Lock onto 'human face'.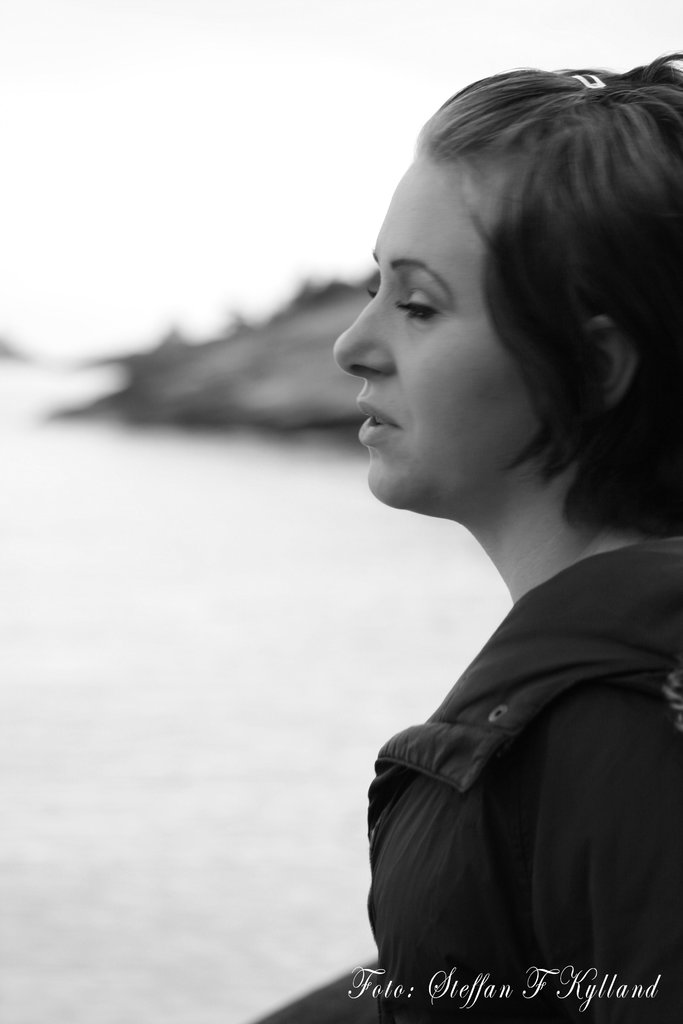
Locked: <bbox>348, 158, 537, 494</bbox>.
